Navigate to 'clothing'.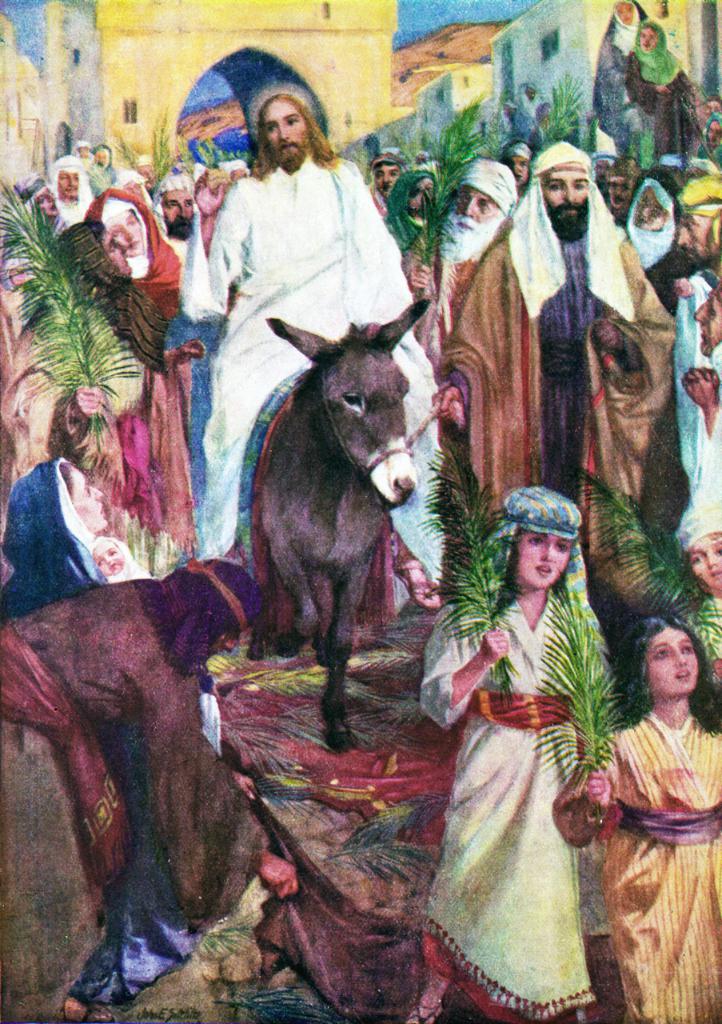
Navigation target: <bbox>625, 170, 676, 308</bbox>.
